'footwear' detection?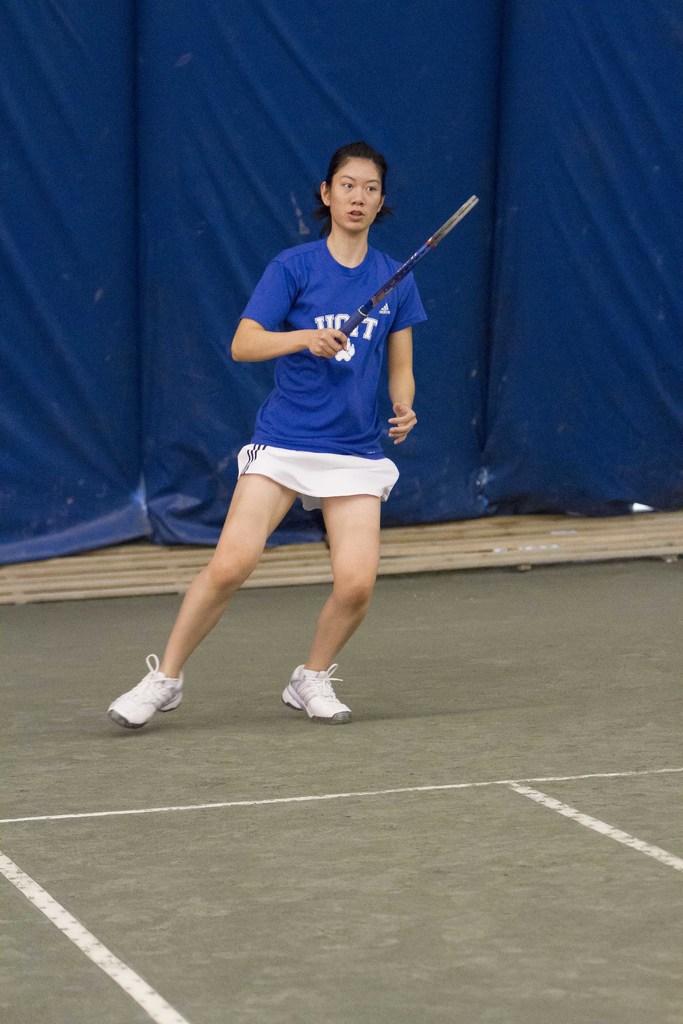
102 652 190 731
